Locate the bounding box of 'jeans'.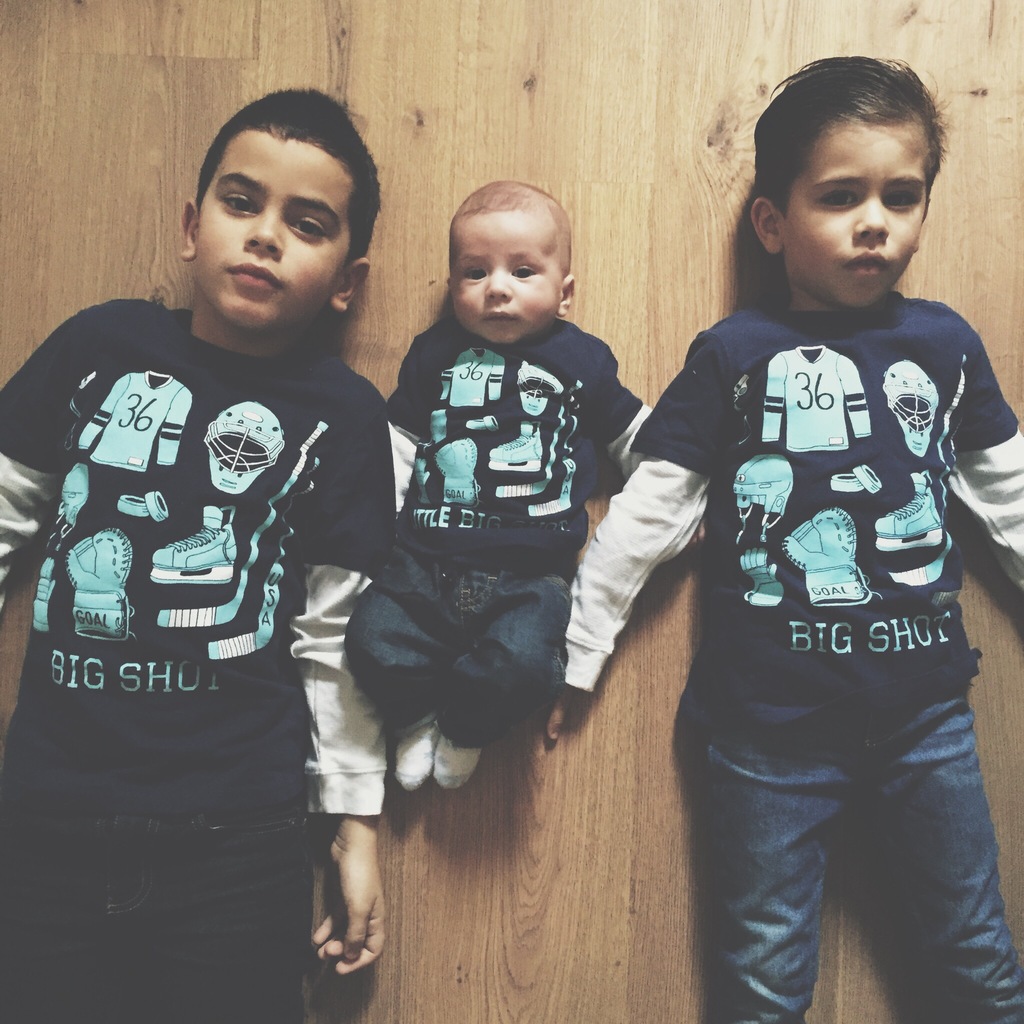
Bounding box: Rect(340, 540, 574, 749).
